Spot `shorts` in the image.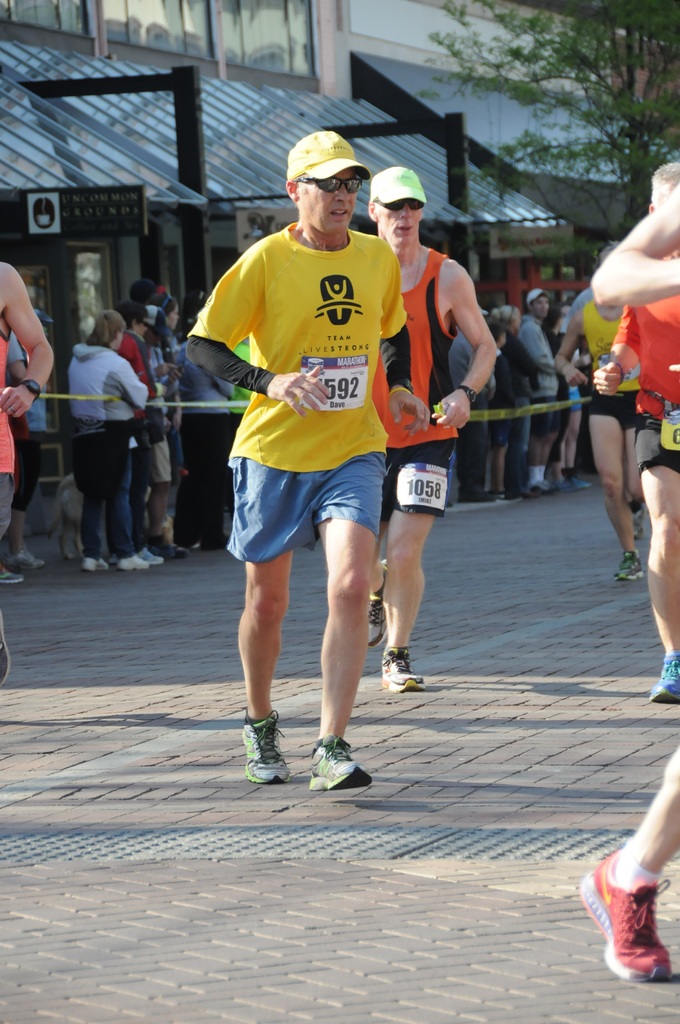
`shorts` found at x1=633, y1=413, x2=679, y2=475.
